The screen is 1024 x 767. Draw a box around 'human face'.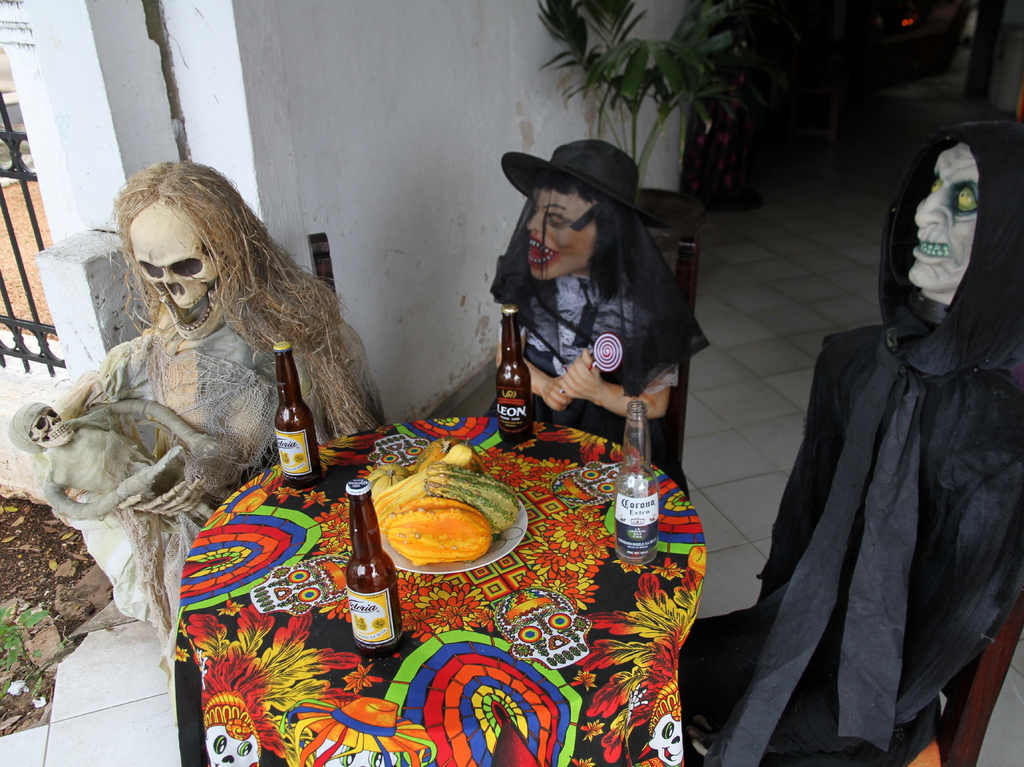
[left=909, top=140, right=981, bottom=288].
